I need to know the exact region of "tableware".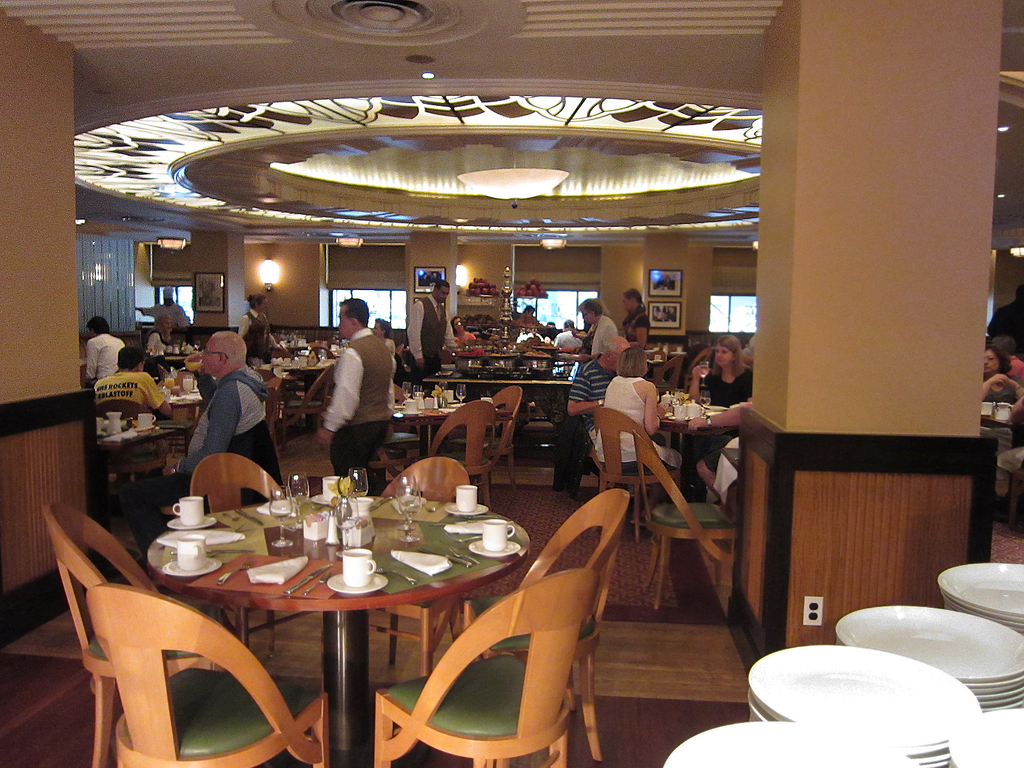
Region: box(159, 535, 221, 582).
